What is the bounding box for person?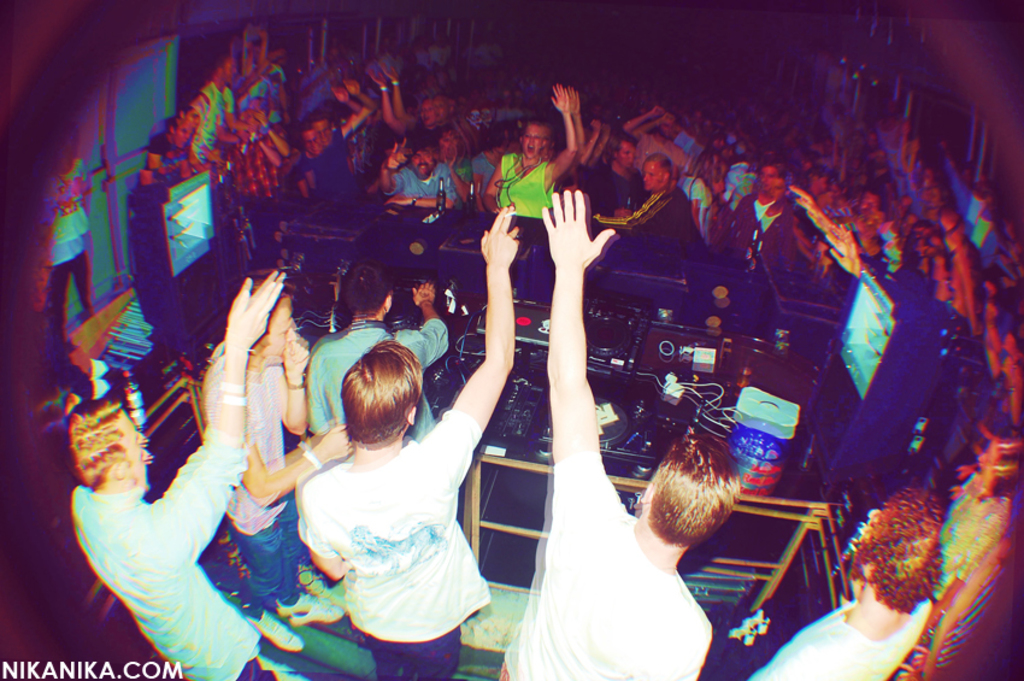
Rect(495, 190, 742, 680).
